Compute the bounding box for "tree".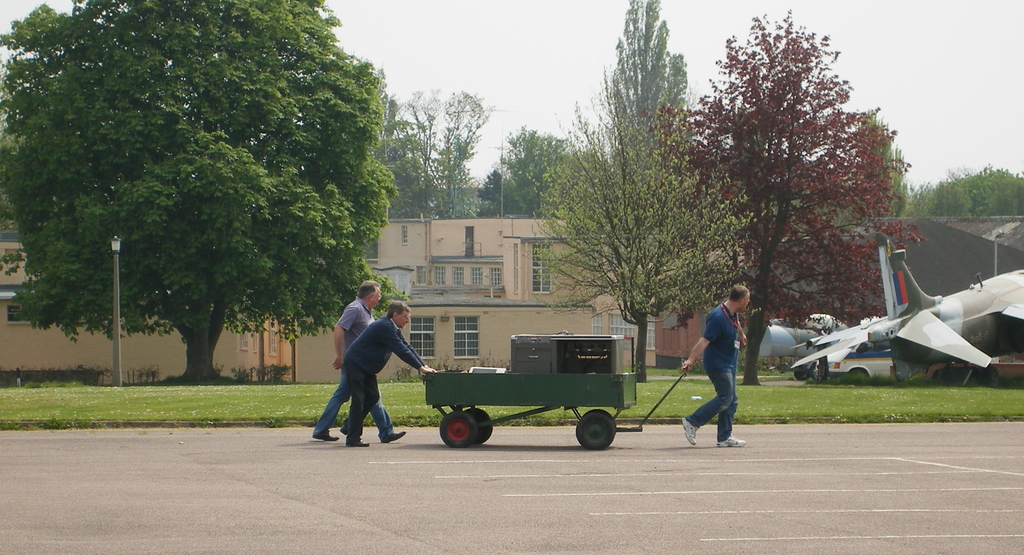
locate(527, 0, 737, 399).
